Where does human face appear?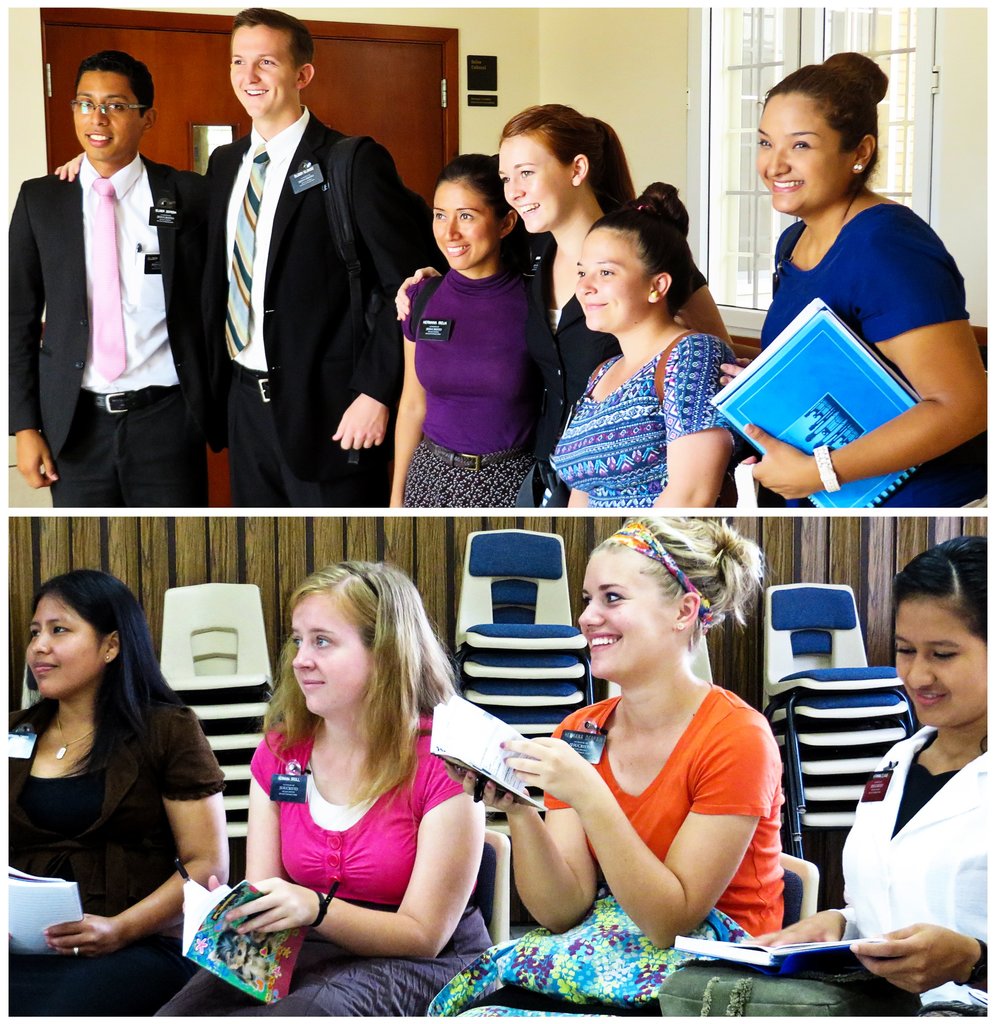
Appears at [427,180,504,269].
